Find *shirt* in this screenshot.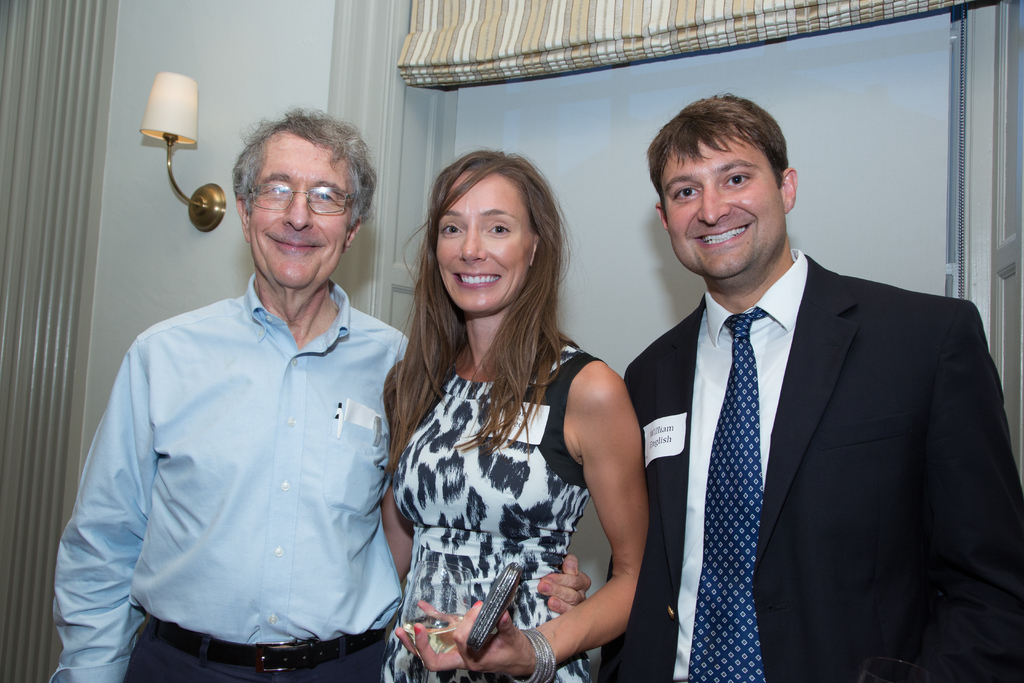
The bounding box for *shirt* is region(49, 273, 406, 682).
